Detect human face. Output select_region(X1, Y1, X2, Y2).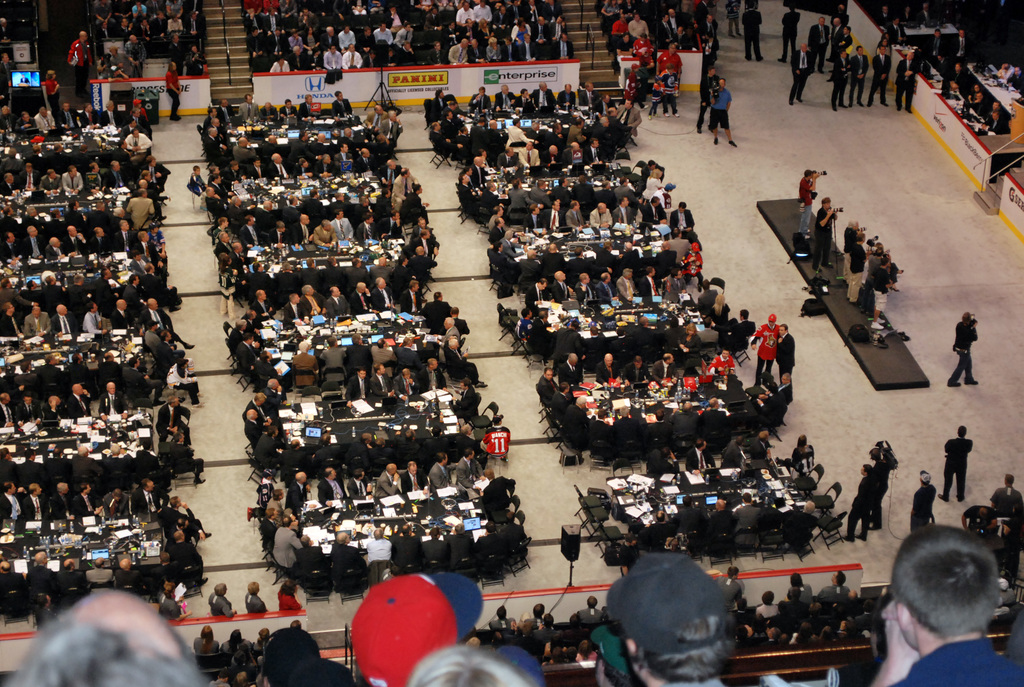
select_region(604, 95, 609, 102).
